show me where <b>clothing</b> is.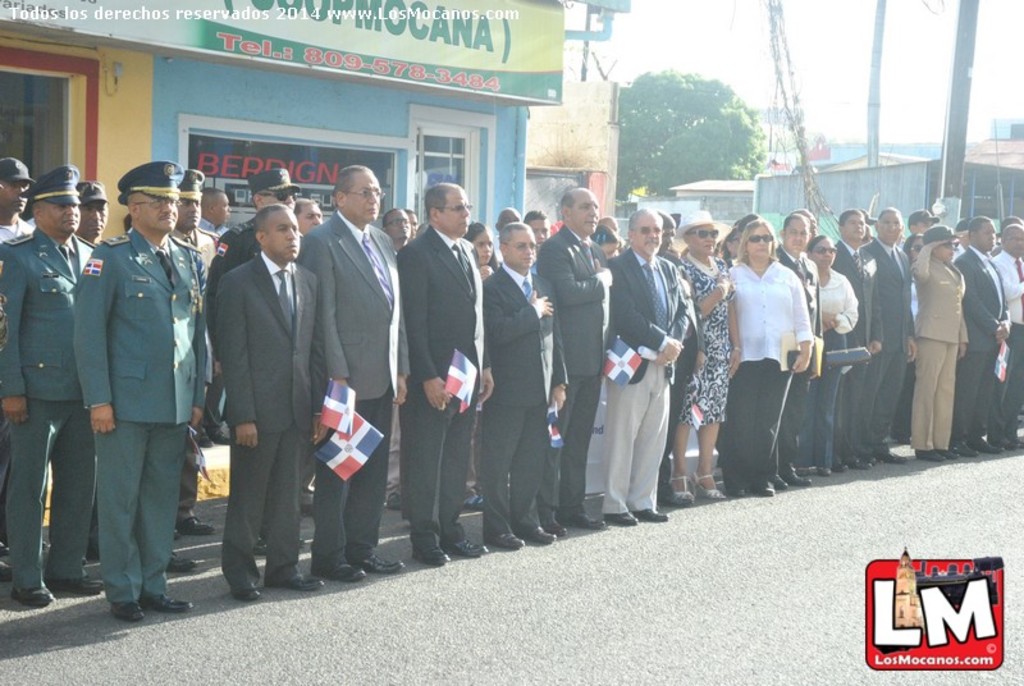
<b>clothing</b> is at pyautogui.locateOnScreen(909, 257, 963, 452).
